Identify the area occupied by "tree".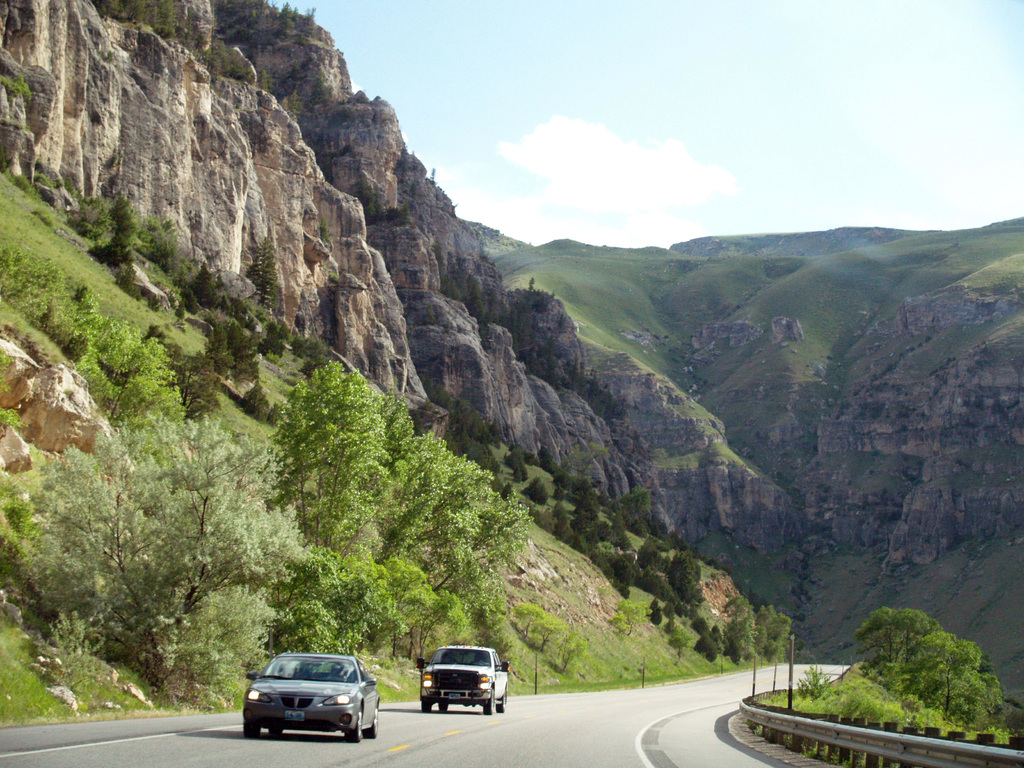
Area: detection(292, 328, 331, 376).
